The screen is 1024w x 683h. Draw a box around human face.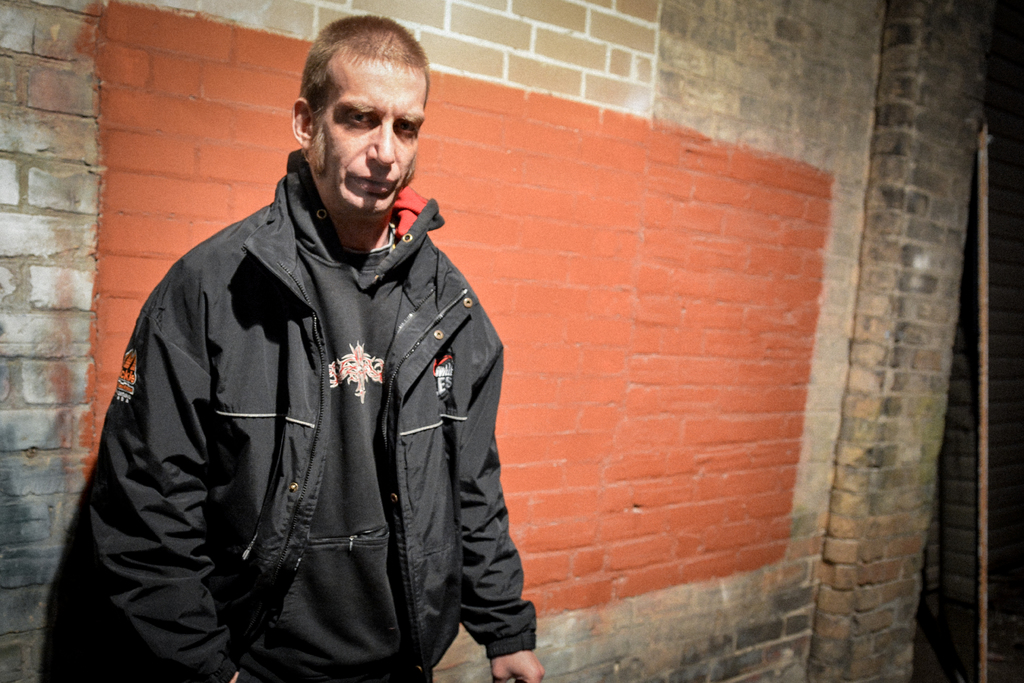
rect(310, 55, 425, 218).
